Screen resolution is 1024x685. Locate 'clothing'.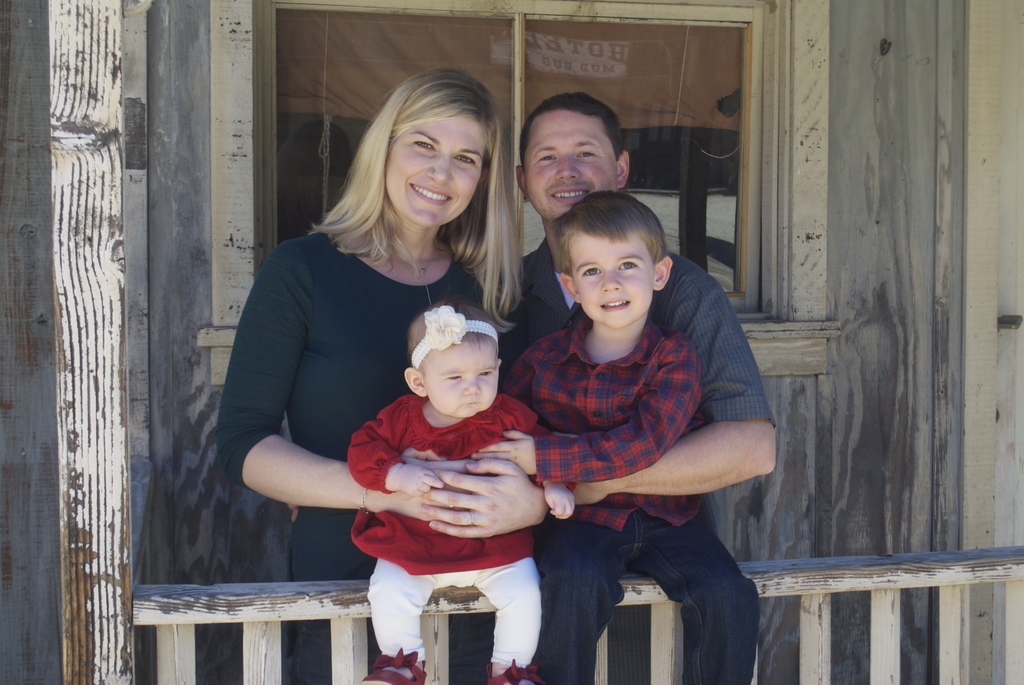
l=496, t=229, r=778, b=684.
